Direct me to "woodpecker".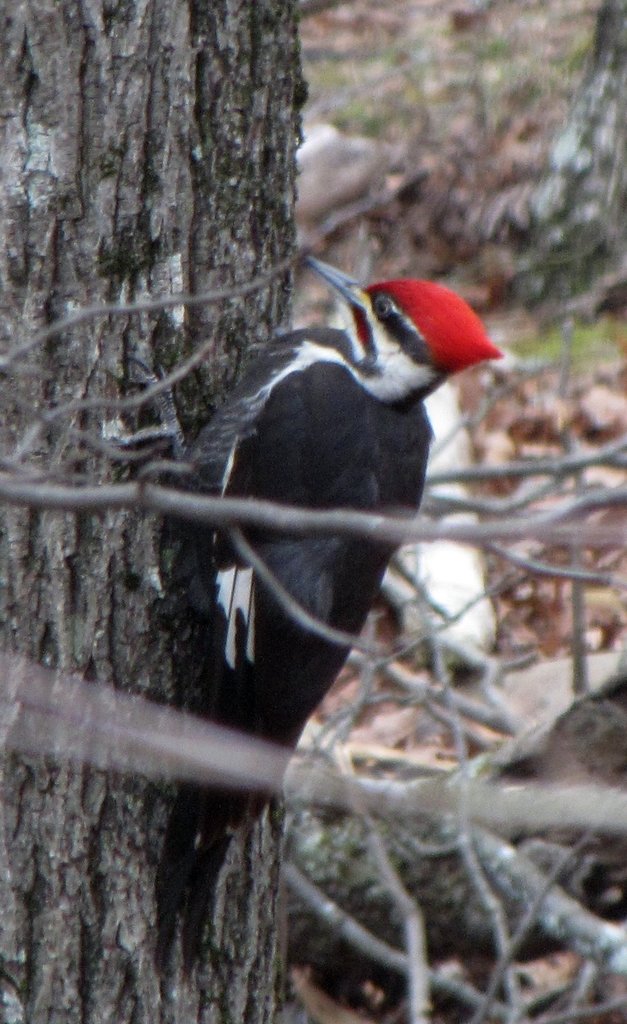
Direction: x1=156 y1=254 x2=504 y2=996.
